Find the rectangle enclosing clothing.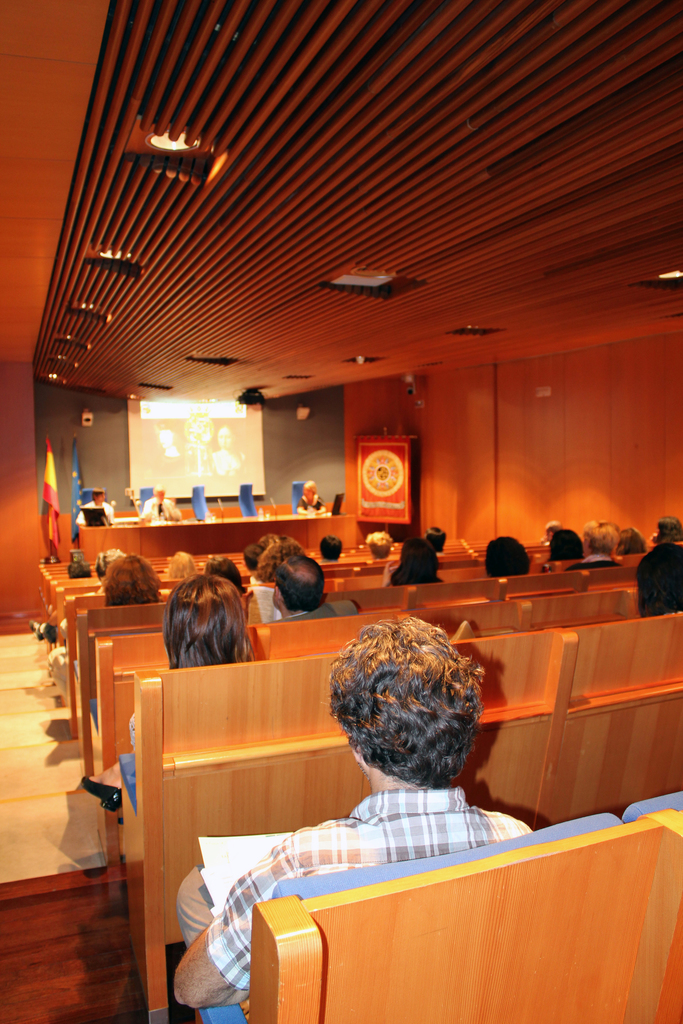
76/501/114/524.
